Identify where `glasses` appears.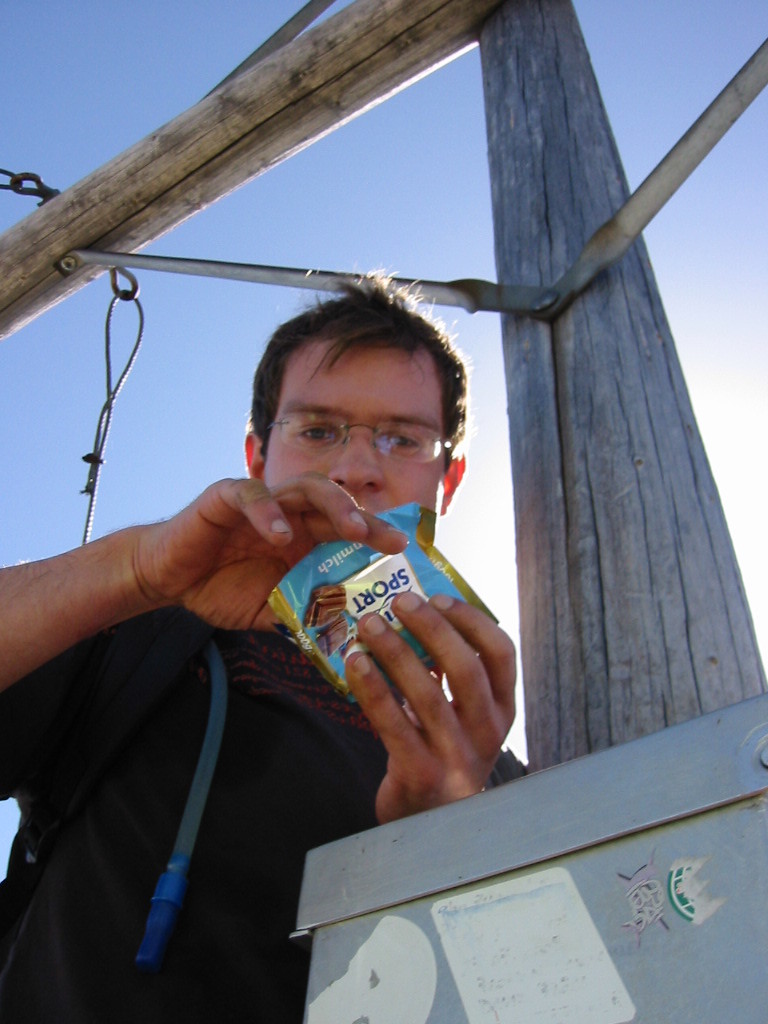
Appears at 248/406/465/474.
